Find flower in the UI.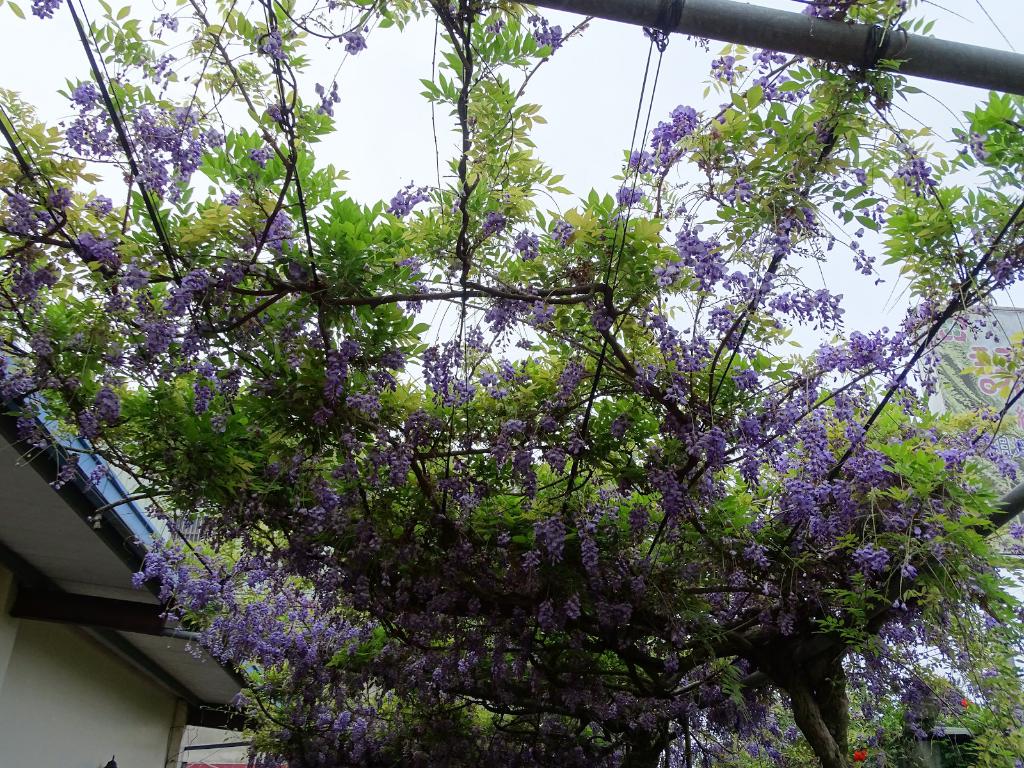
UI element at region(420, 346, 447, 405).
